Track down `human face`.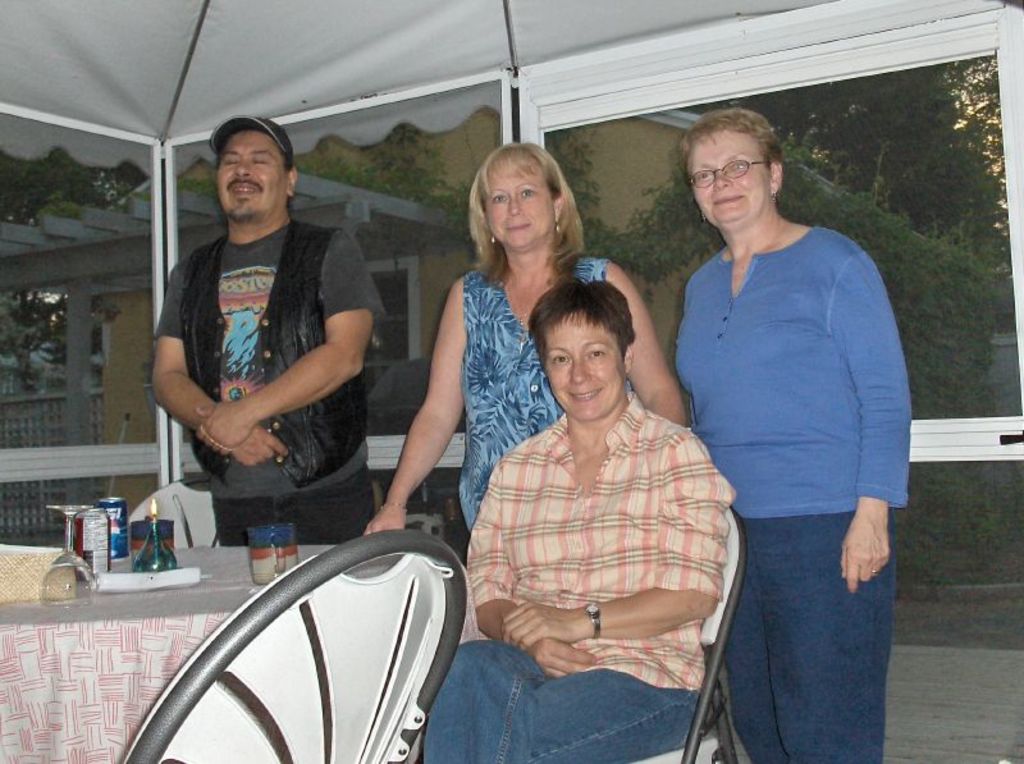
Tracked to l=545, t=311, r=627, b=422.
